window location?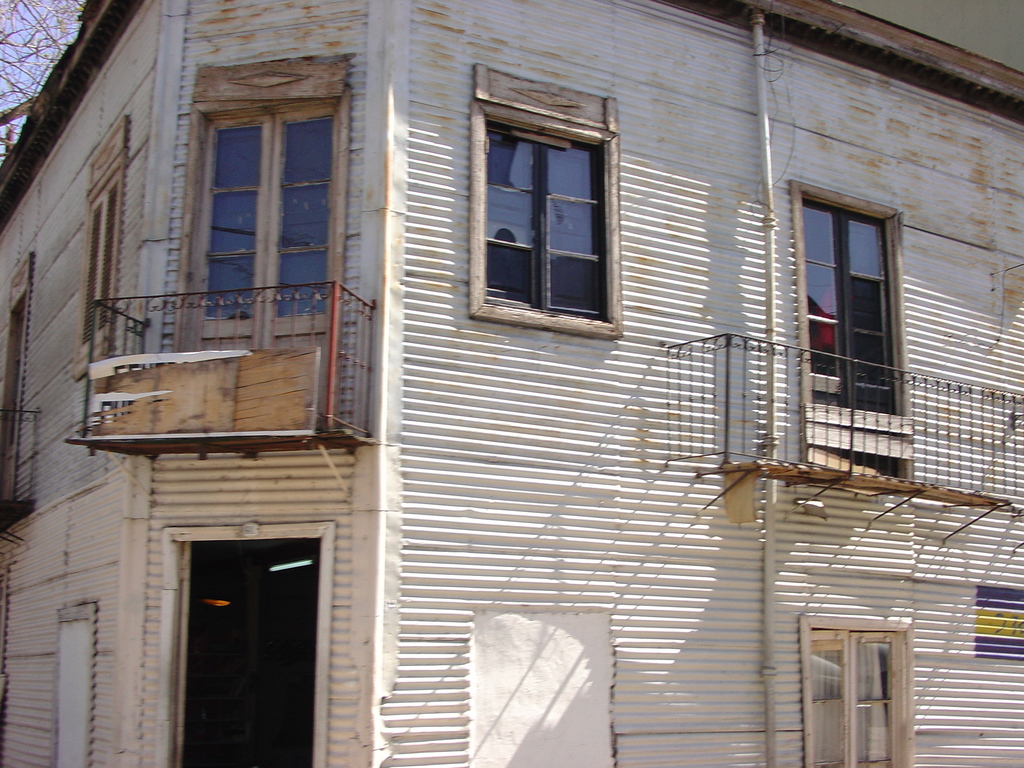
[799,619,923,767]
